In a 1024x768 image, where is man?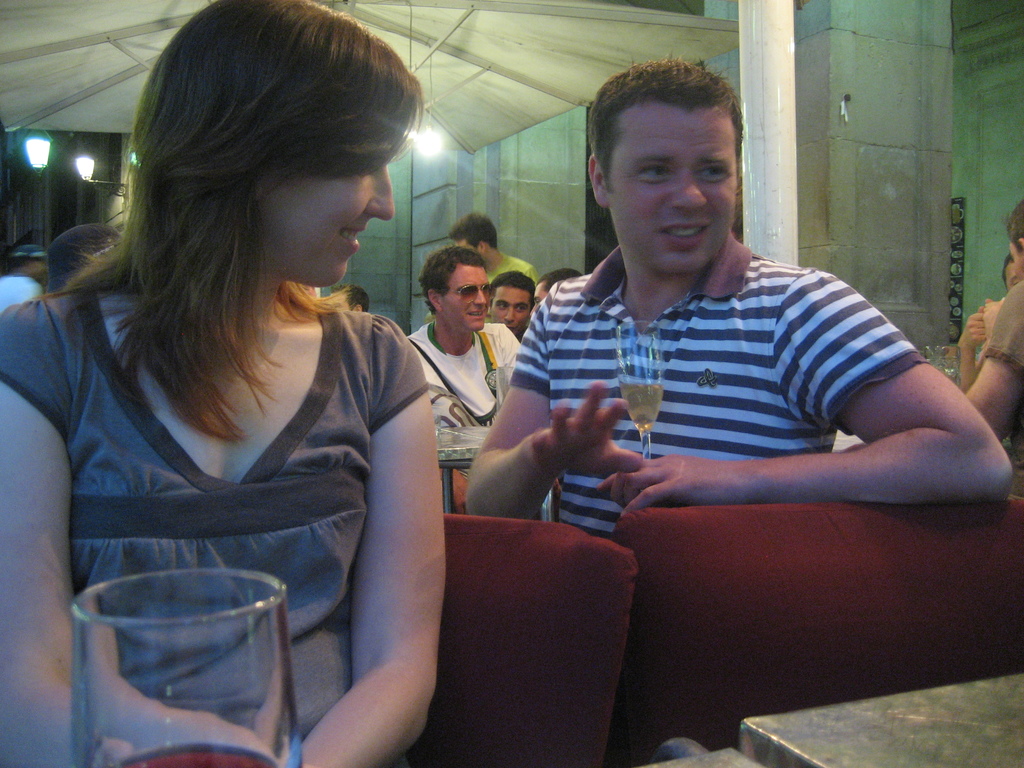
(left=449, top=214, right=542, bottom=290).
